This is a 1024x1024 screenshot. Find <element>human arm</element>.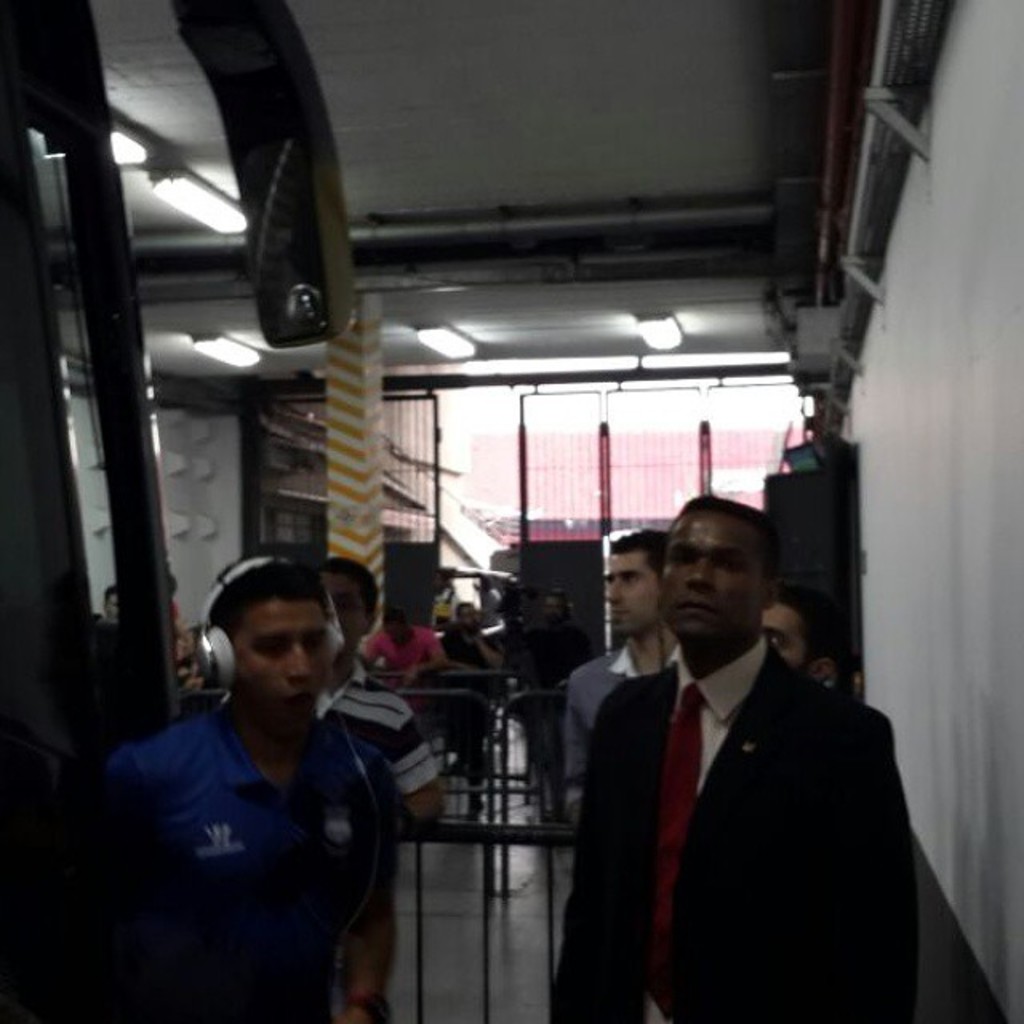
Bounding box: <region>536, 699, 629, 1021</region>.
